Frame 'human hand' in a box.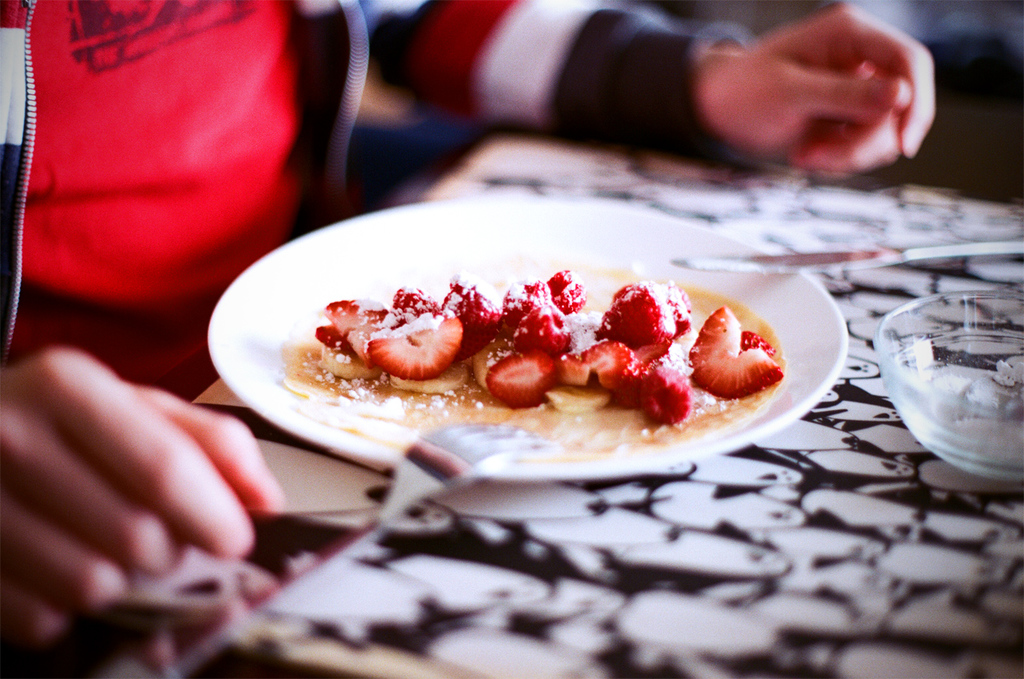
bbox=[715, 0, 942, 182].
